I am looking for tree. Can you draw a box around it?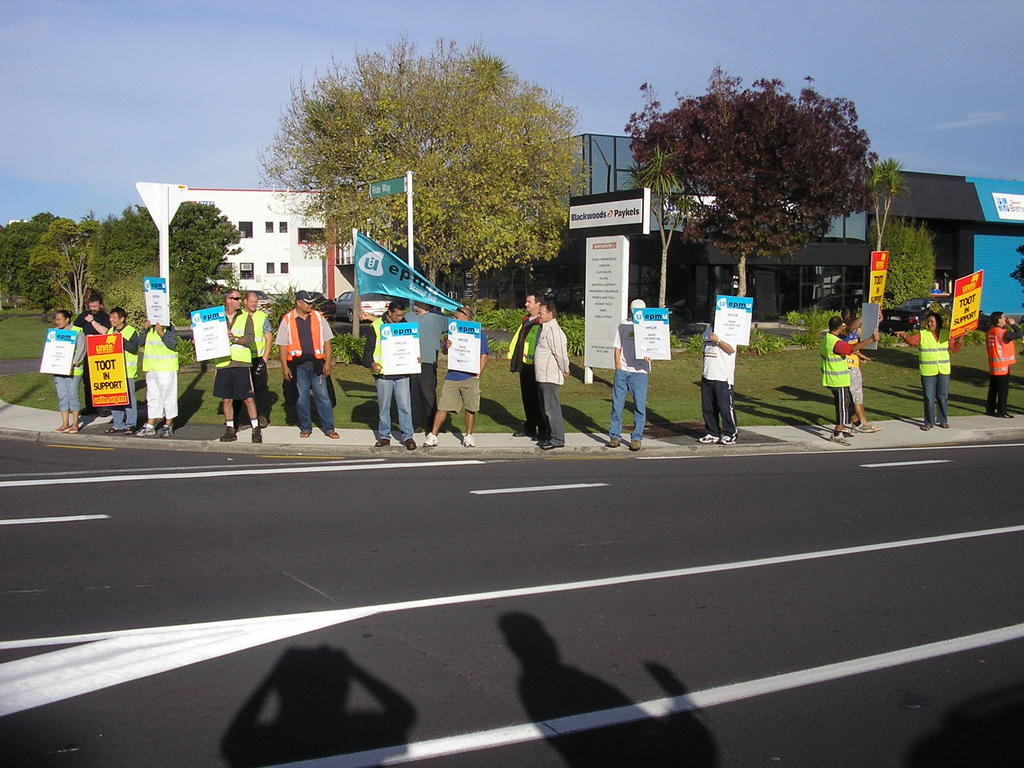
Sure, the bounding box is (623, 76, 895, 290).
